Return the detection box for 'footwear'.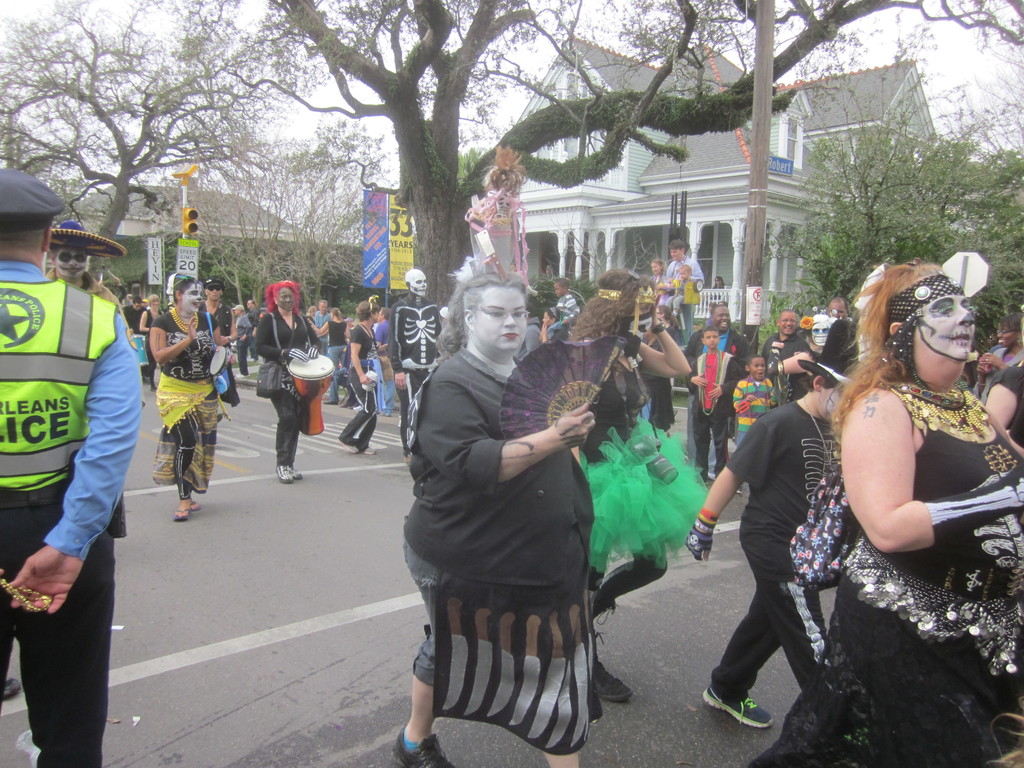
[left=388, top=722, right=452, bottom=767].
